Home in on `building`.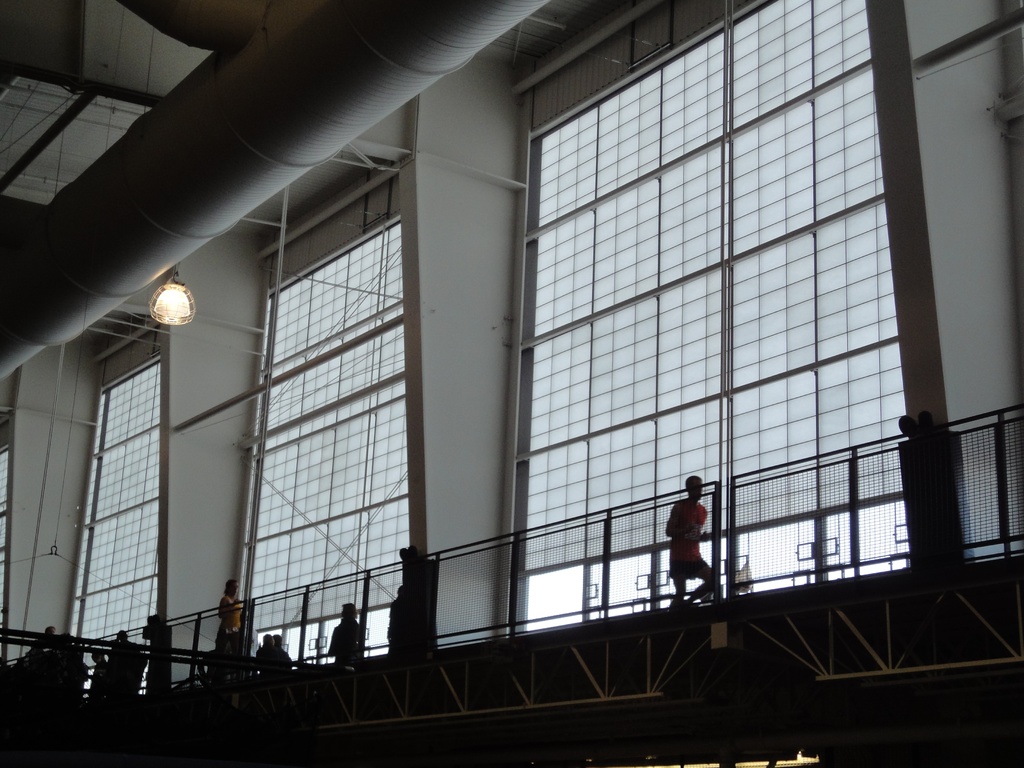
Homed in at <box>0,0,1023,767</box>.
